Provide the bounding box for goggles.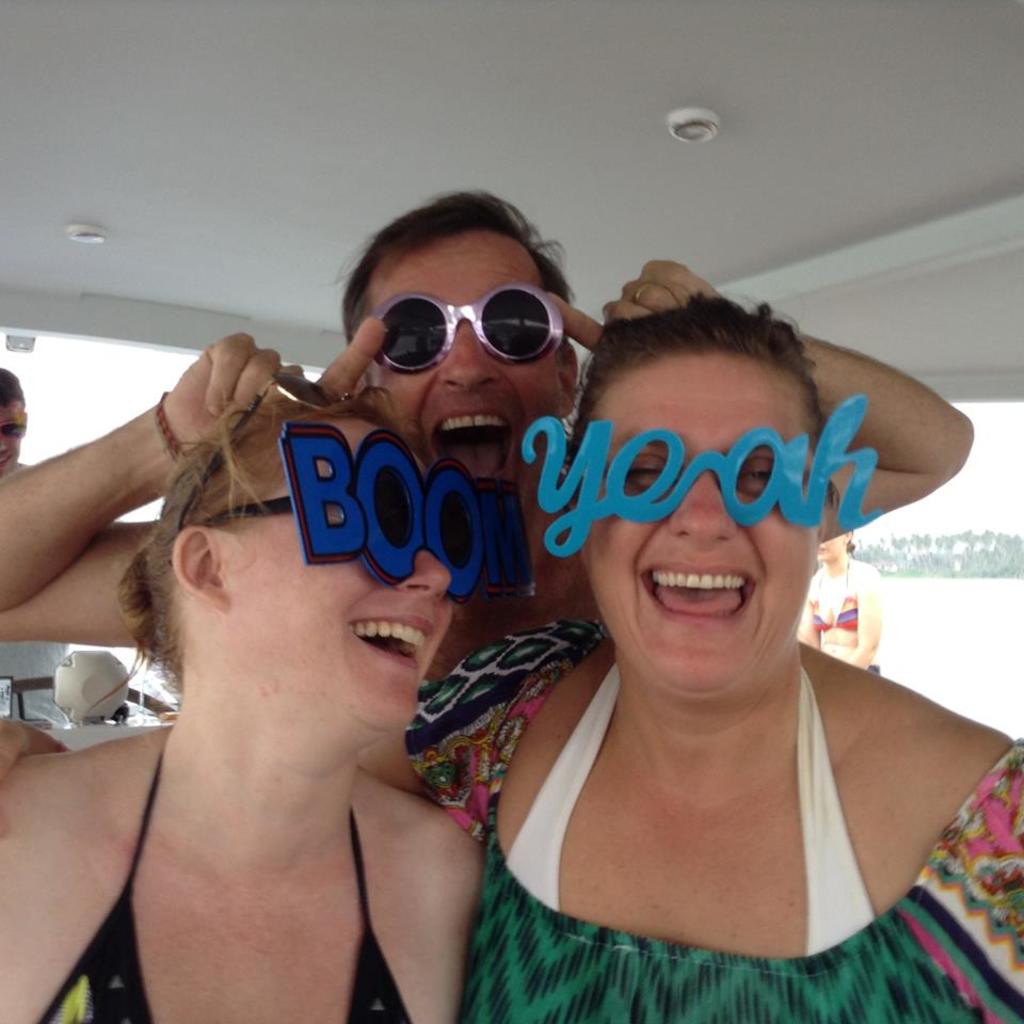
367,298,570,372.
